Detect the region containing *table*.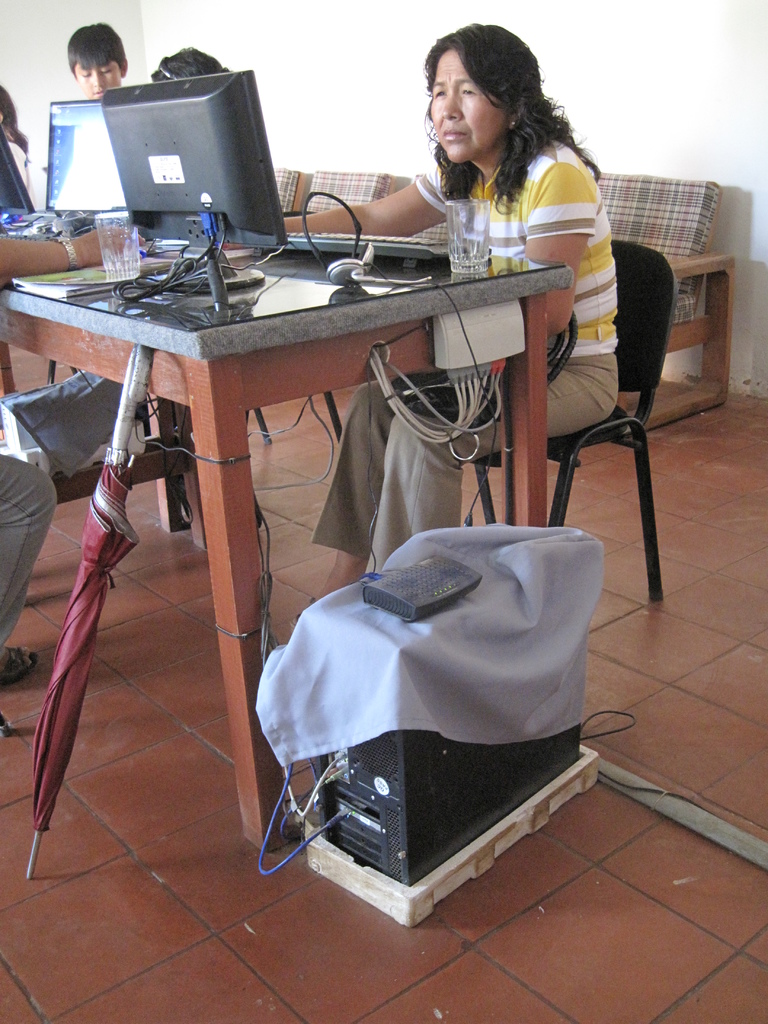
0 228 577 850.
